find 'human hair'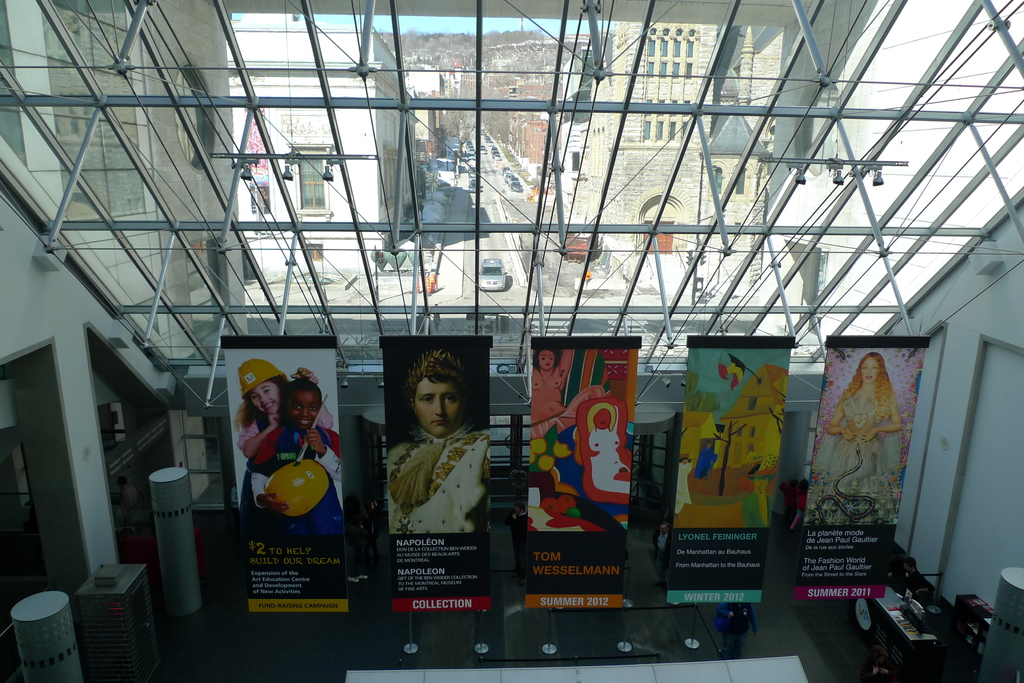
840/353/899/422
